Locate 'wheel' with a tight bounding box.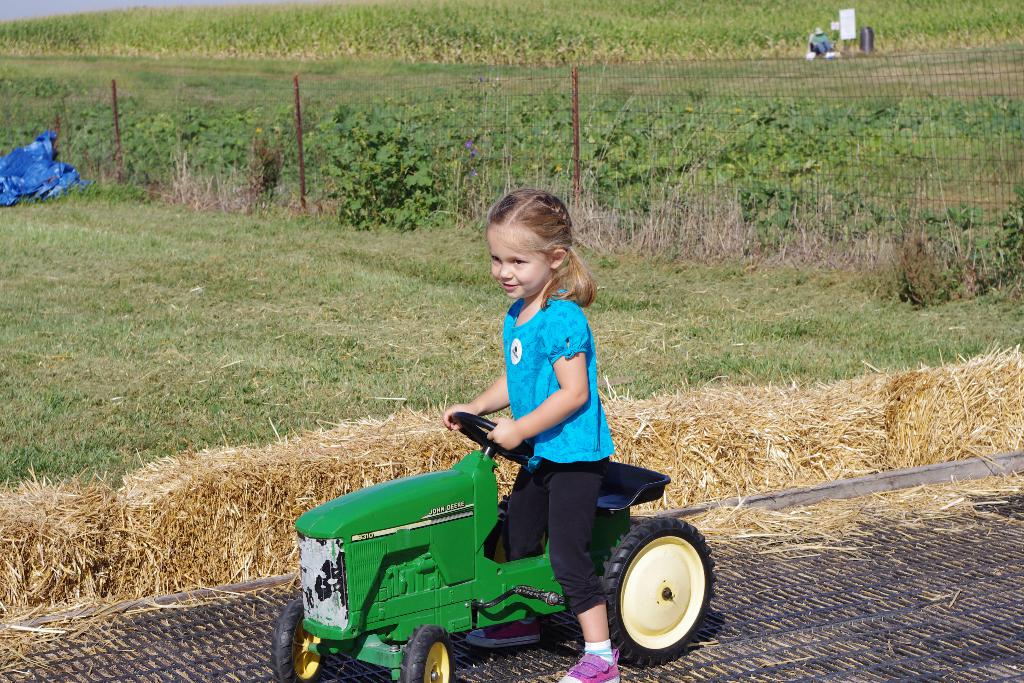
(x1=485, y1=495, x2=547, y2=563).
